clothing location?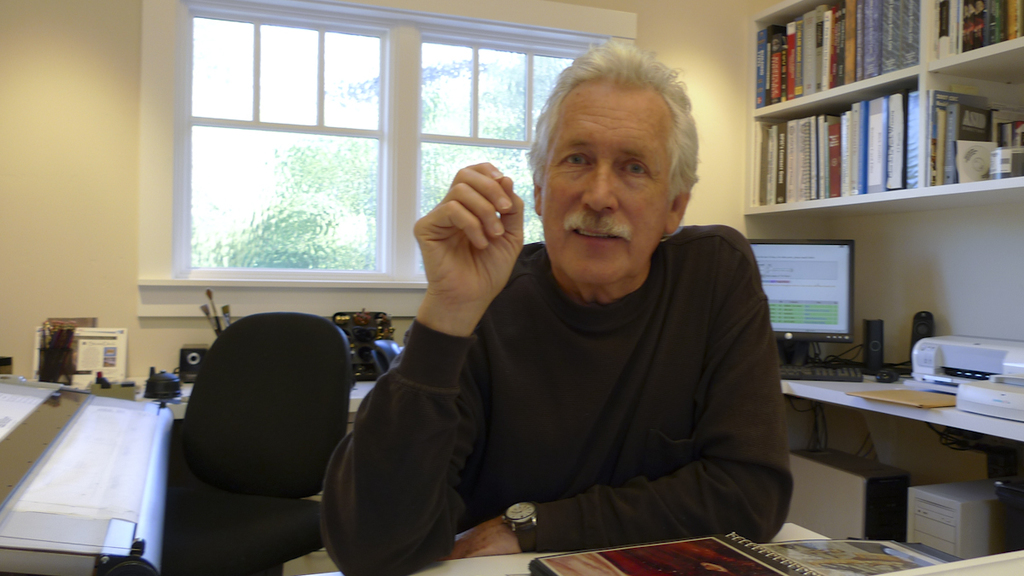
{"left": 259, "top": 152, "right": 806, "bottom": 573}
